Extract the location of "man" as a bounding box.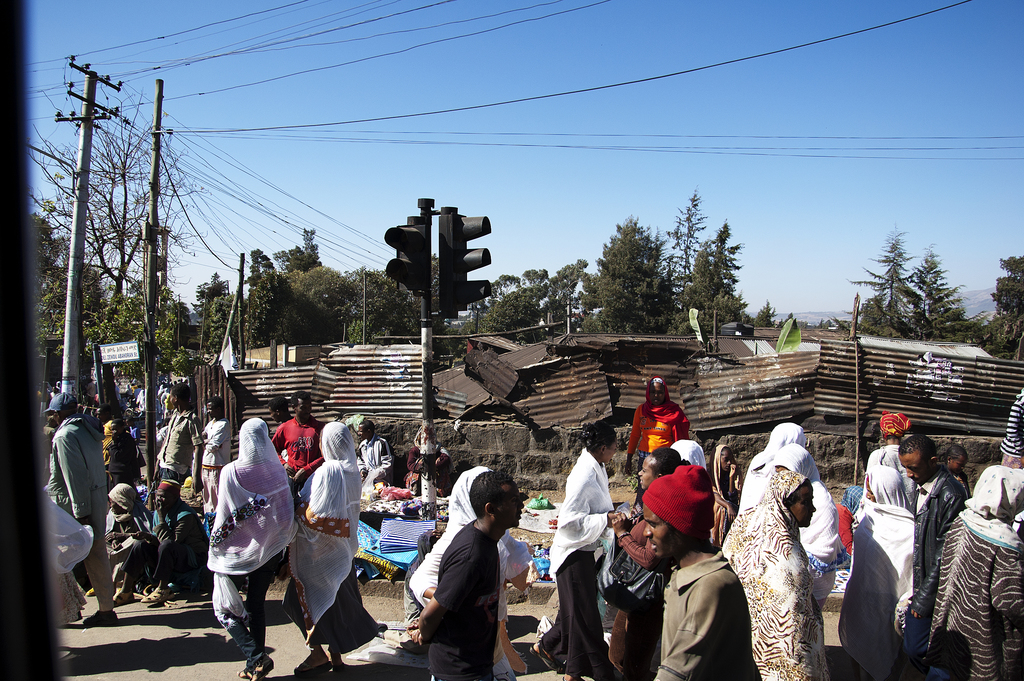
x1=42 y1=394 x2=116 y2=623.
